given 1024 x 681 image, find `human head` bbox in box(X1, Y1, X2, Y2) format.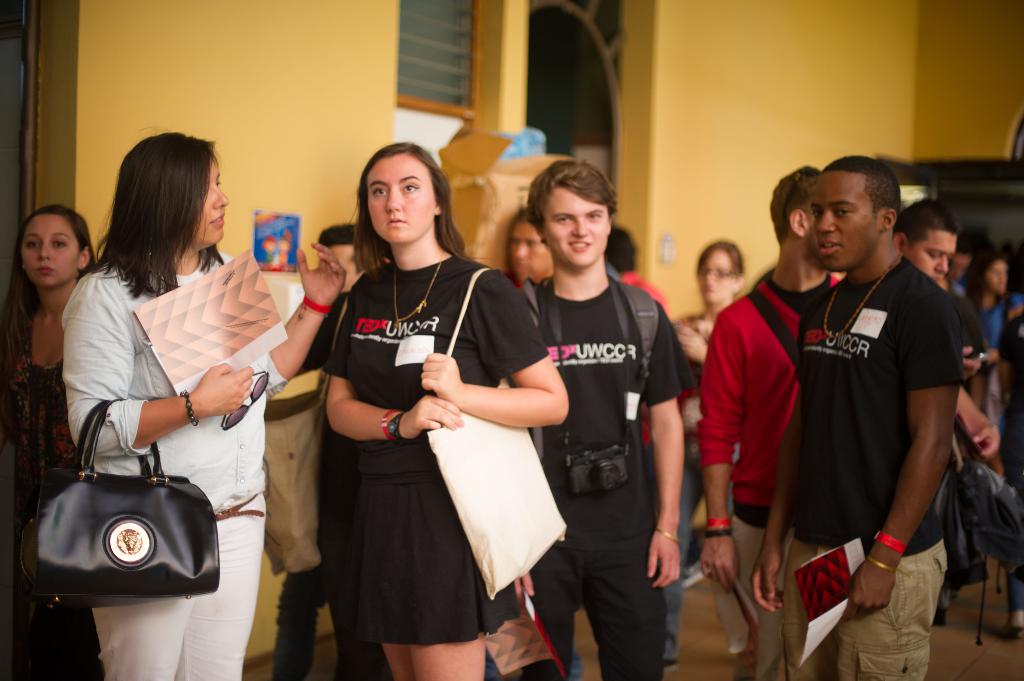
box(901, 204, 956, 278).
